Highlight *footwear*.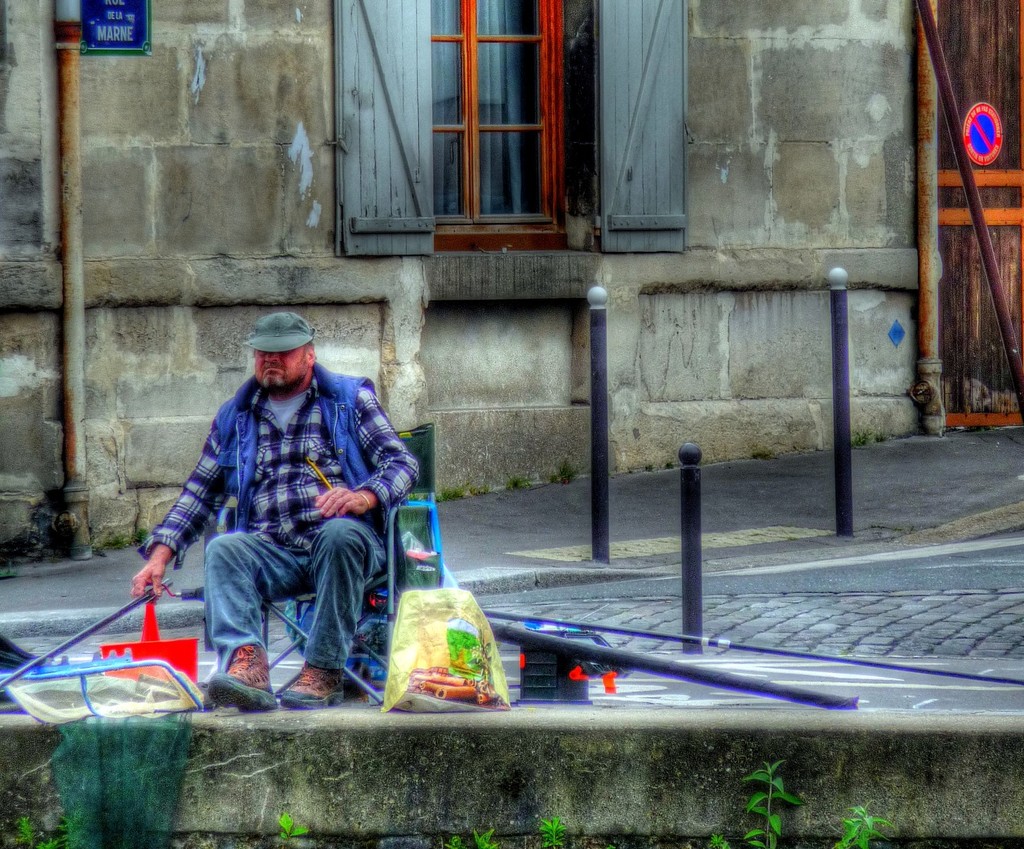
Highlighted region: crop(280, 662, 347, 711).
